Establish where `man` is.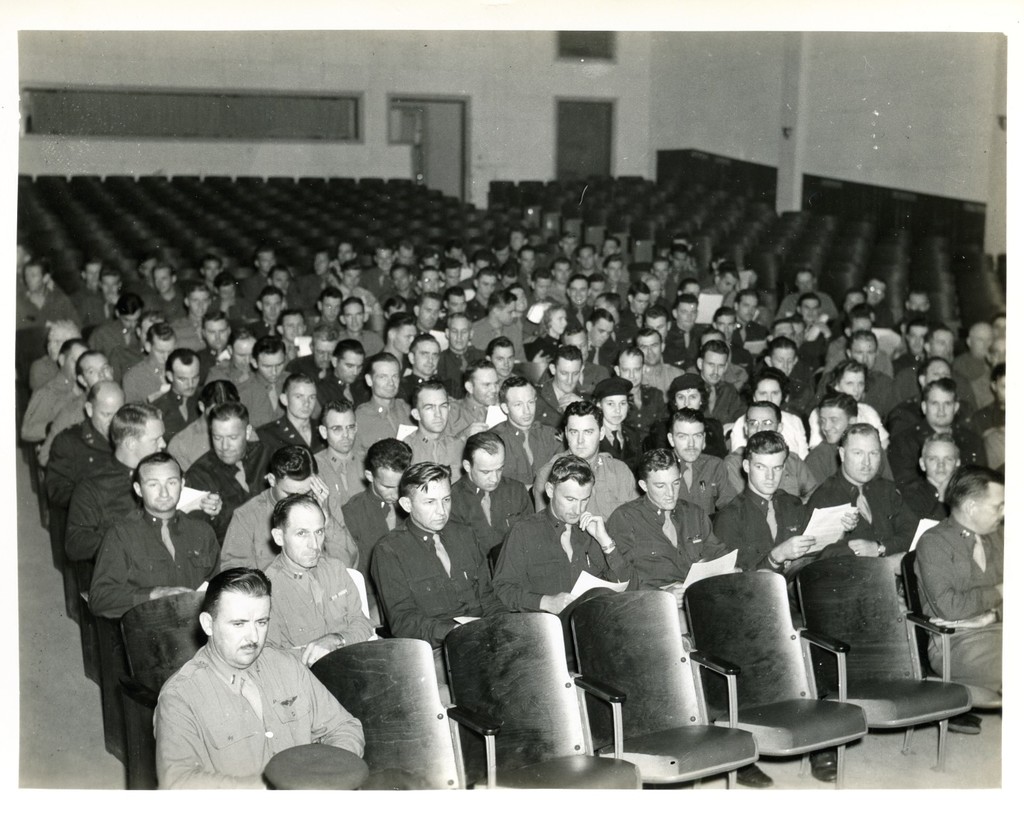
Established at region(897, 434, 969, 522).
